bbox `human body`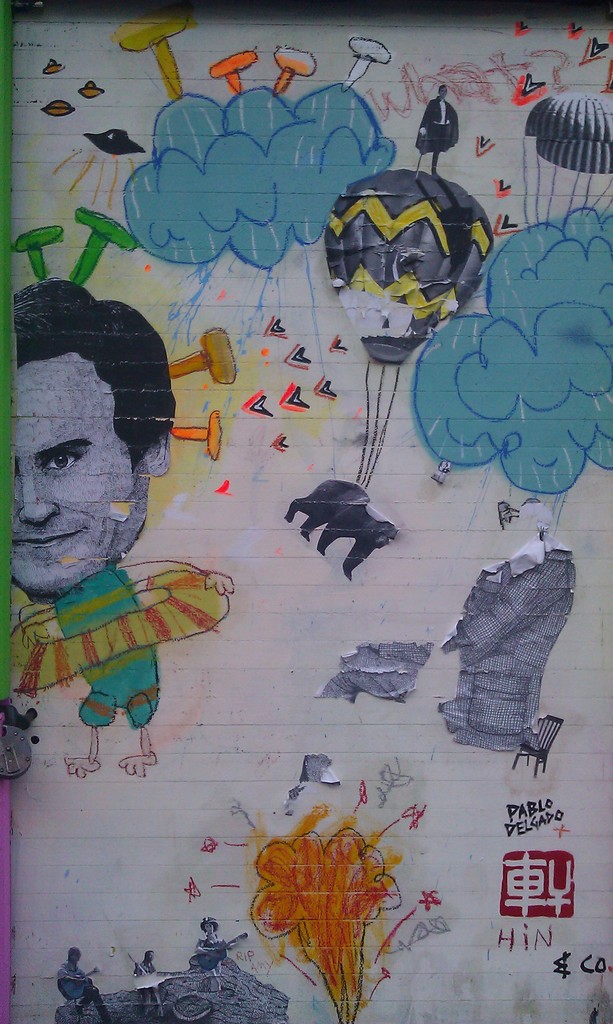
pyautogui.locateOnScreen(0, 346, 232, 813)
